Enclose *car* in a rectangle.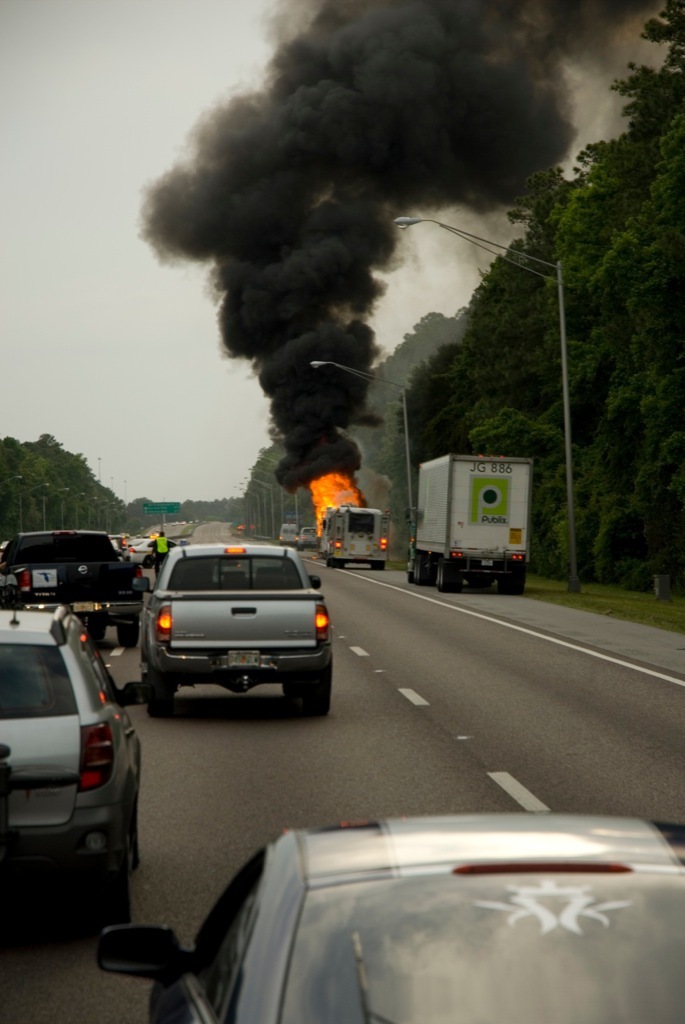
[x1=141, y1=537, x2=336, y2=721].
